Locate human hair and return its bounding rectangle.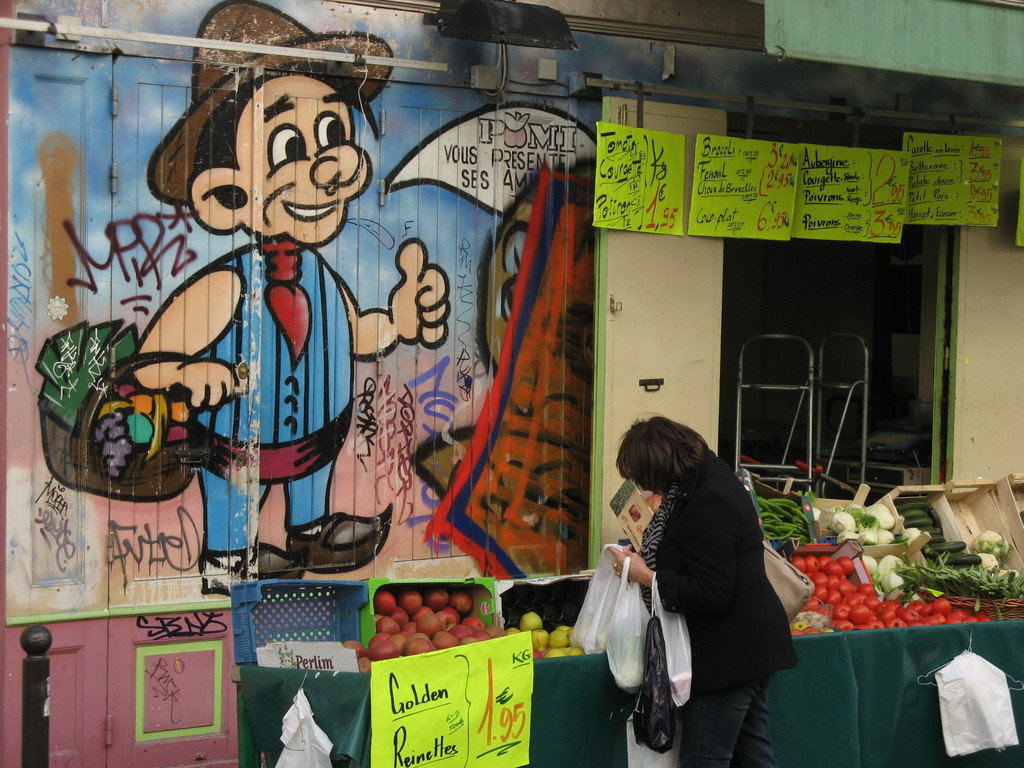
select_region(189, 63, 360, 183).
